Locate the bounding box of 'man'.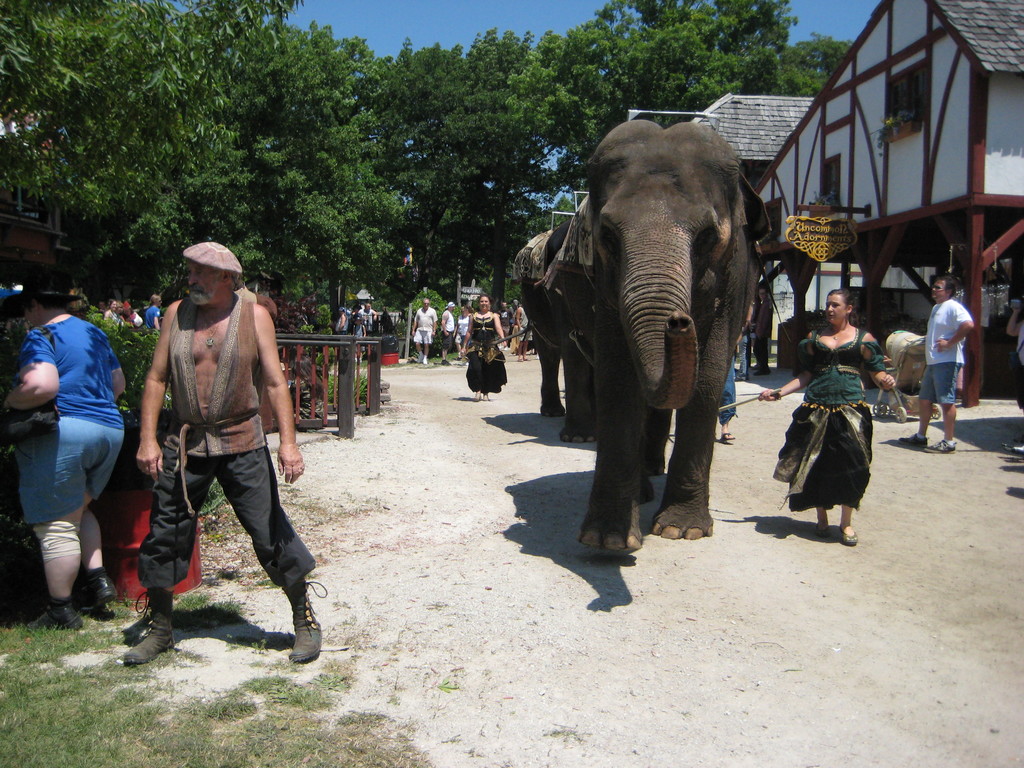
Bounding box: rect(407, 296, 436, 364).
